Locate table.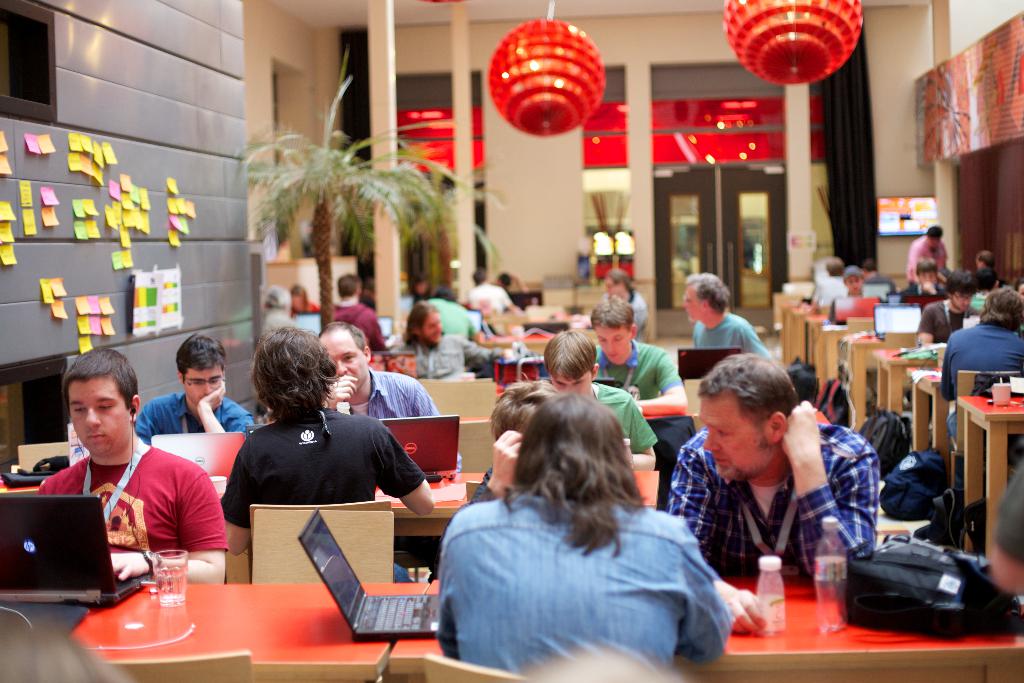
Bounding box: (0,472,472,538).
